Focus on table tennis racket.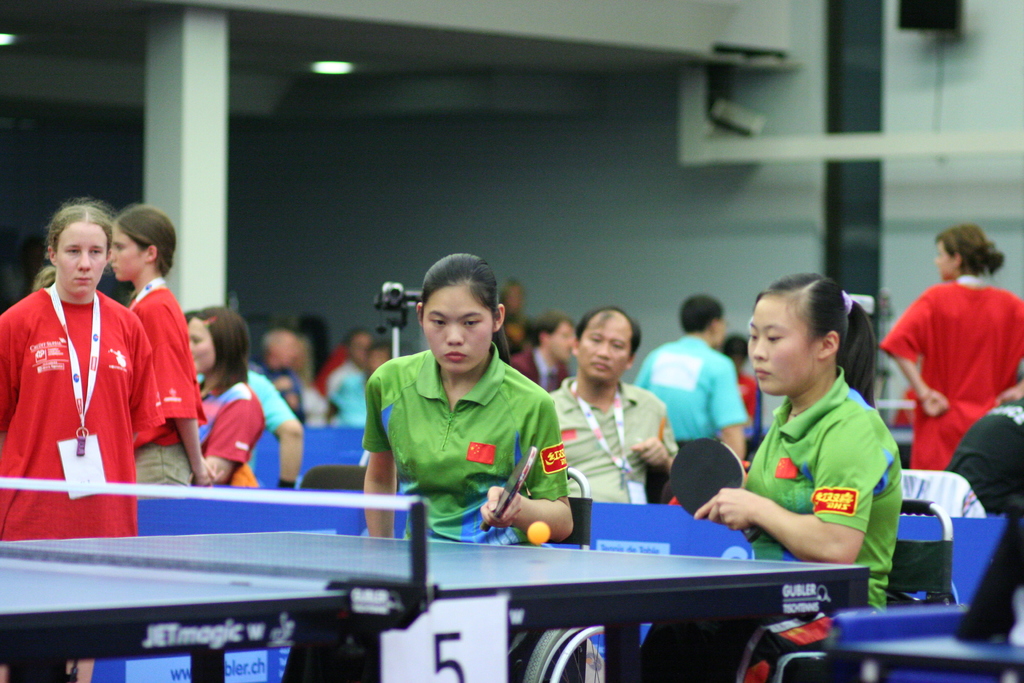
Focused at [left=665, top=436, right=754, bottom=543].
